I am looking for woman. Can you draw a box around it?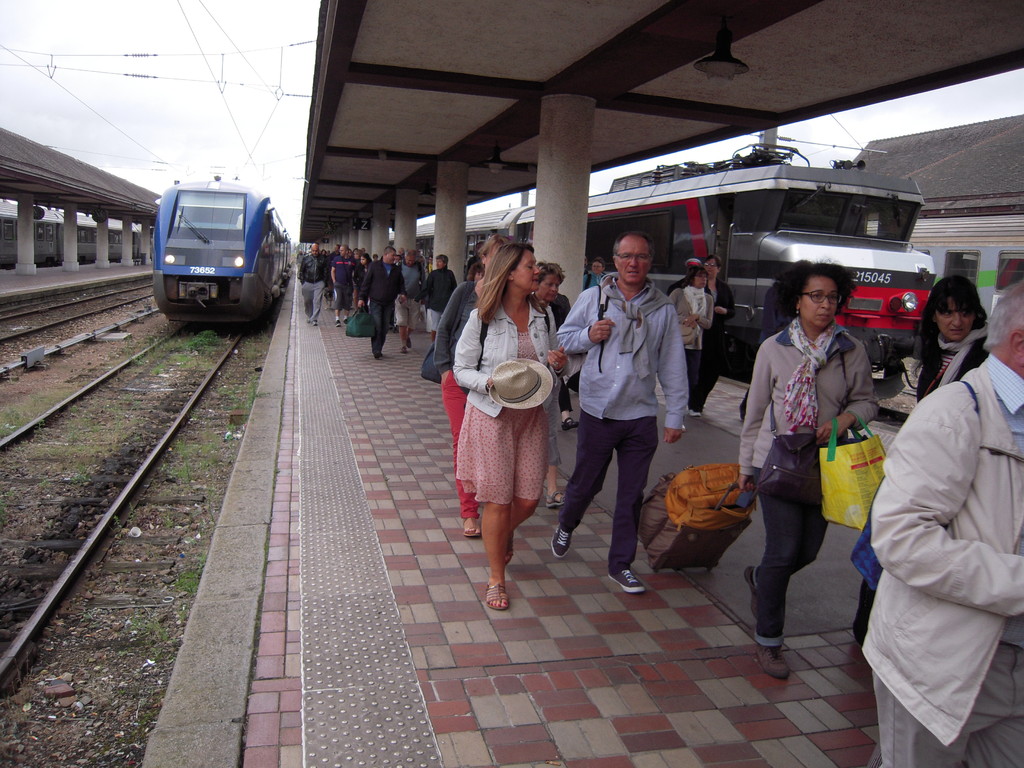
Sure, the bounding box is locate(351, 253, 374, 301).
